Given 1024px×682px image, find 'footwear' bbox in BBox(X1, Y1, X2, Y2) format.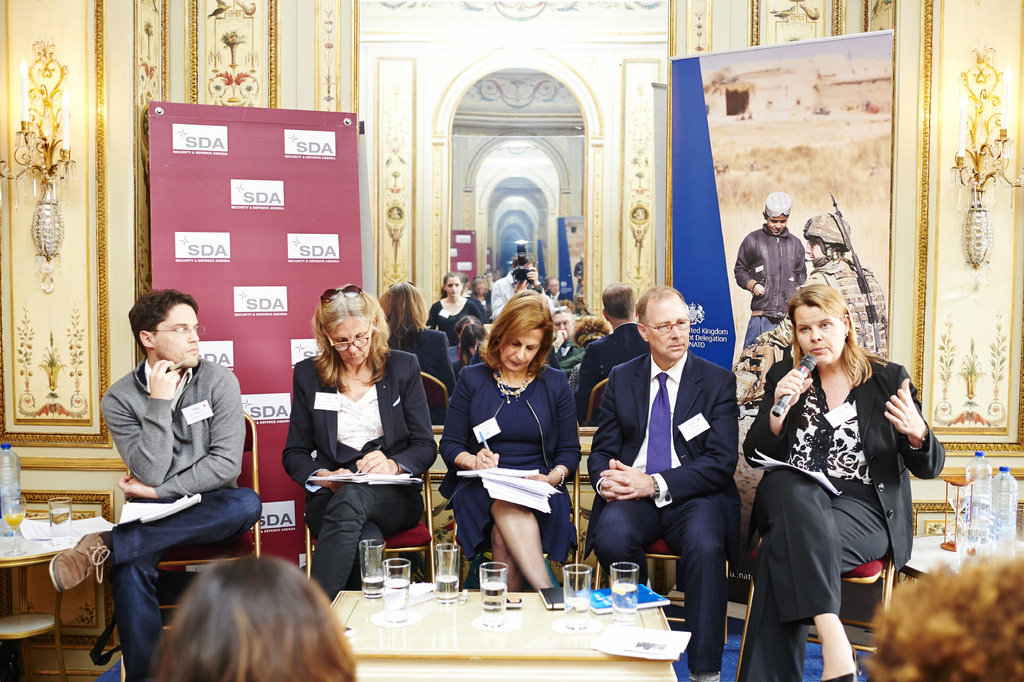
BBox(828, 658, 869, 681).
